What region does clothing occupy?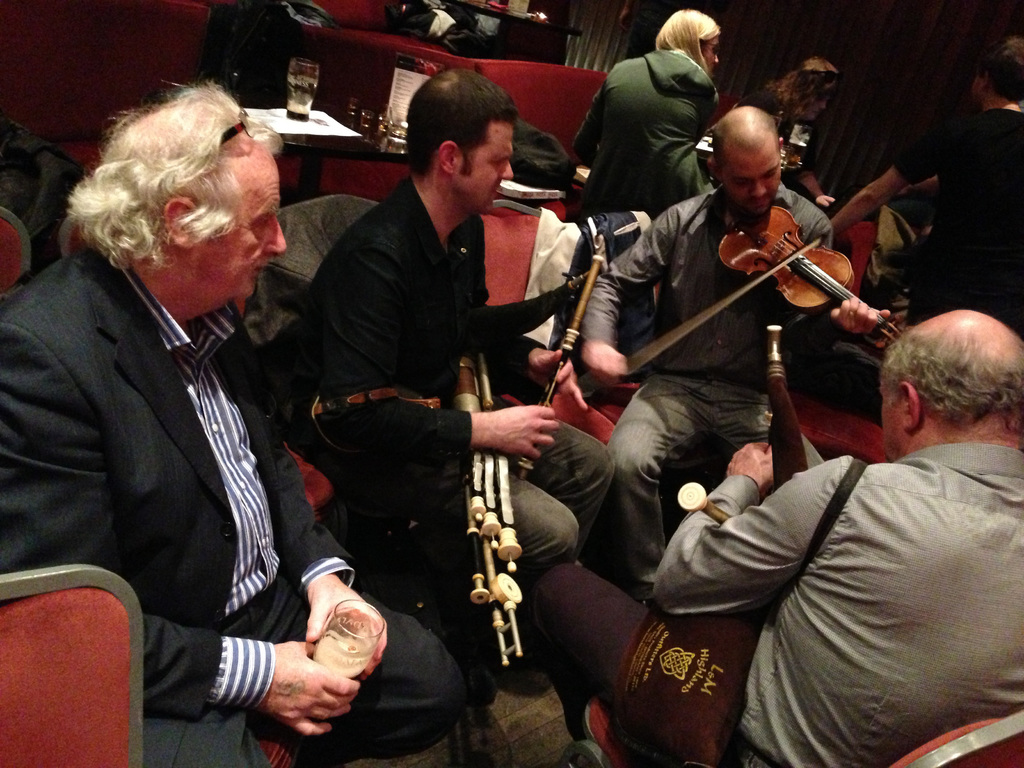
(0,237,471,767).
